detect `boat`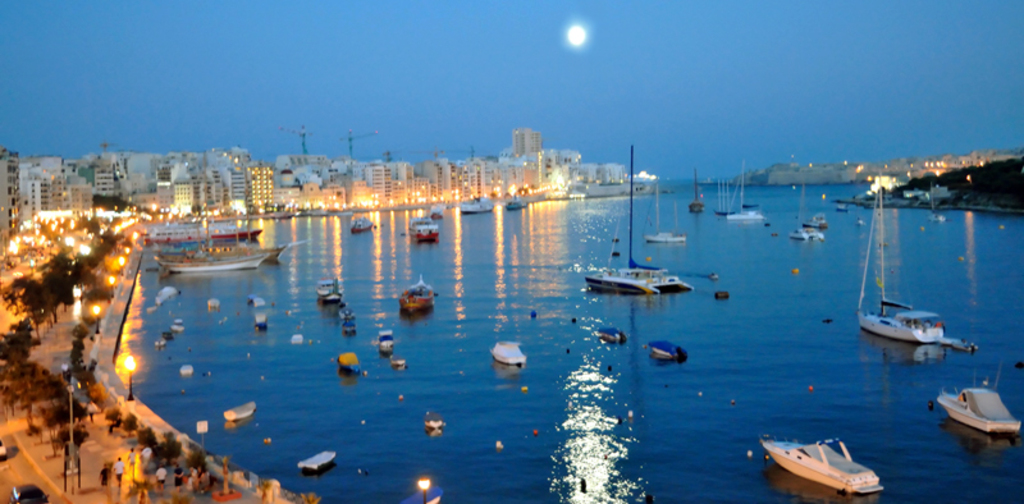
[154,221,306,272]
